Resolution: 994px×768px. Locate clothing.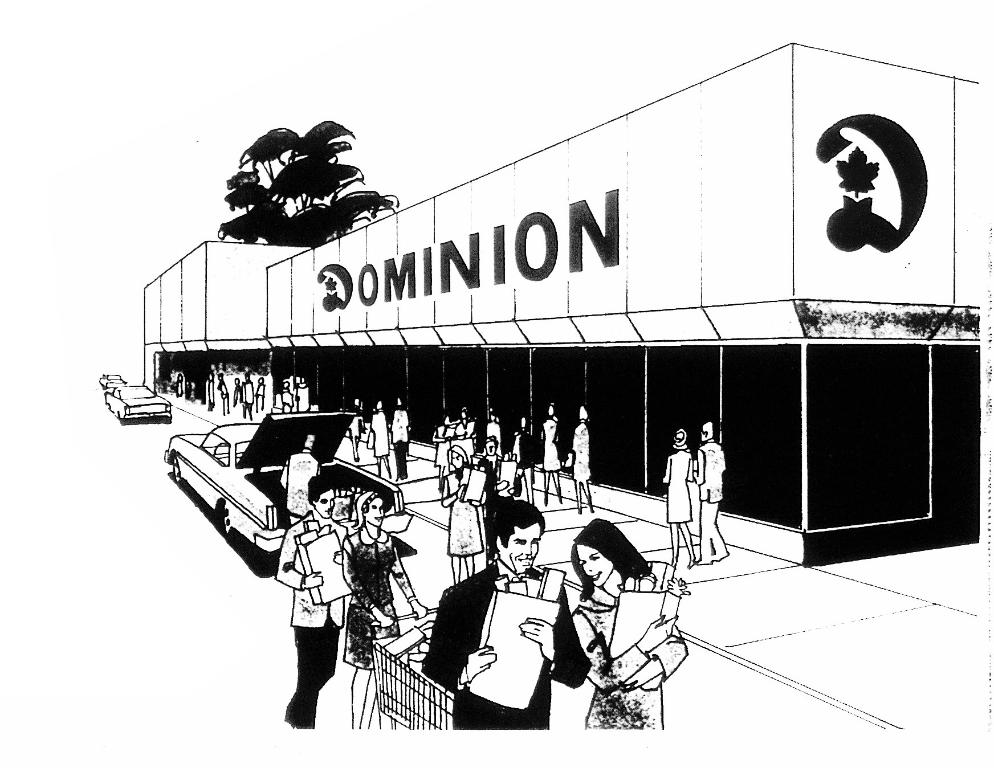
region(349, 408, 366, 444).
